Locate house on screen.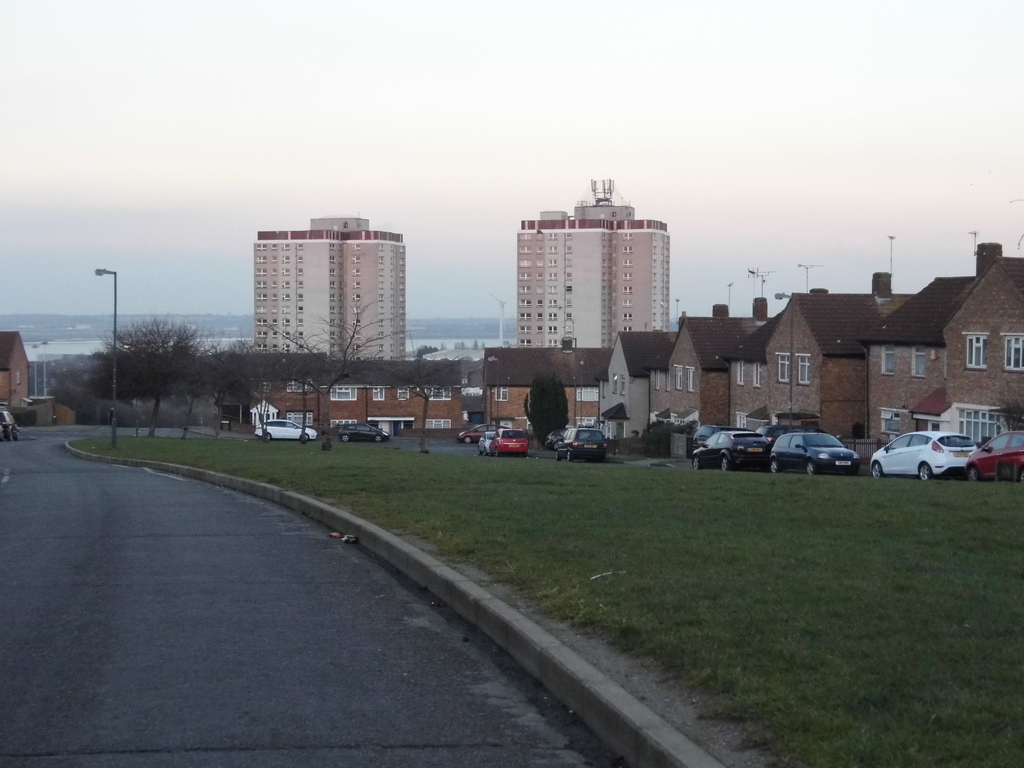
On screen at (1, 331, 32, 426).
